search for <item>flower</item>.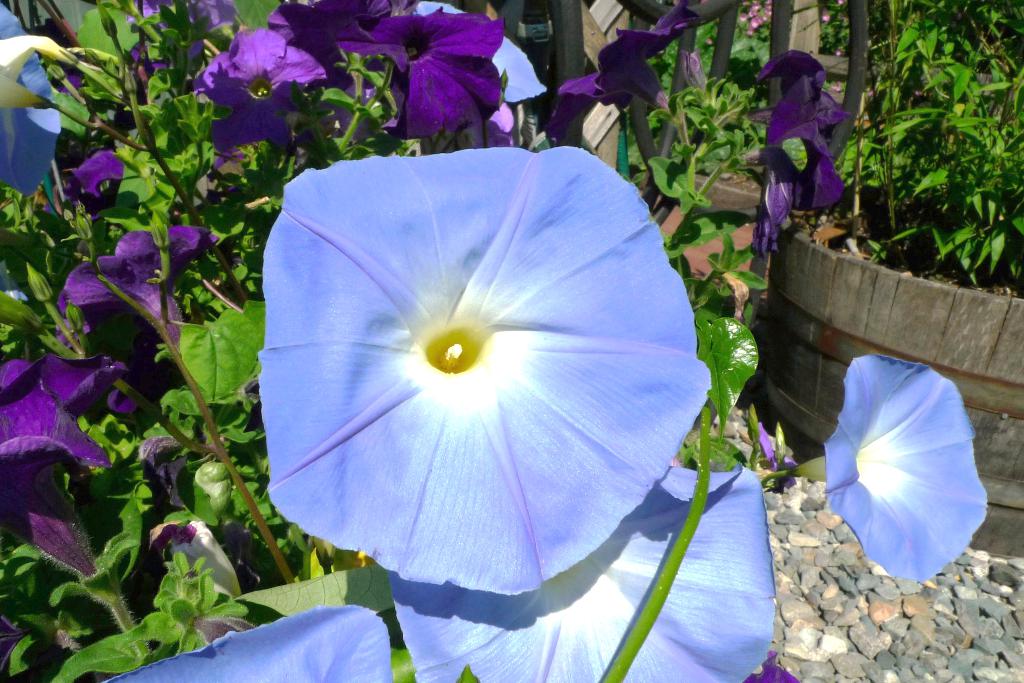
Found at {"x1": 819, "y1": 349, "x2": 987, "y2": 587}.
